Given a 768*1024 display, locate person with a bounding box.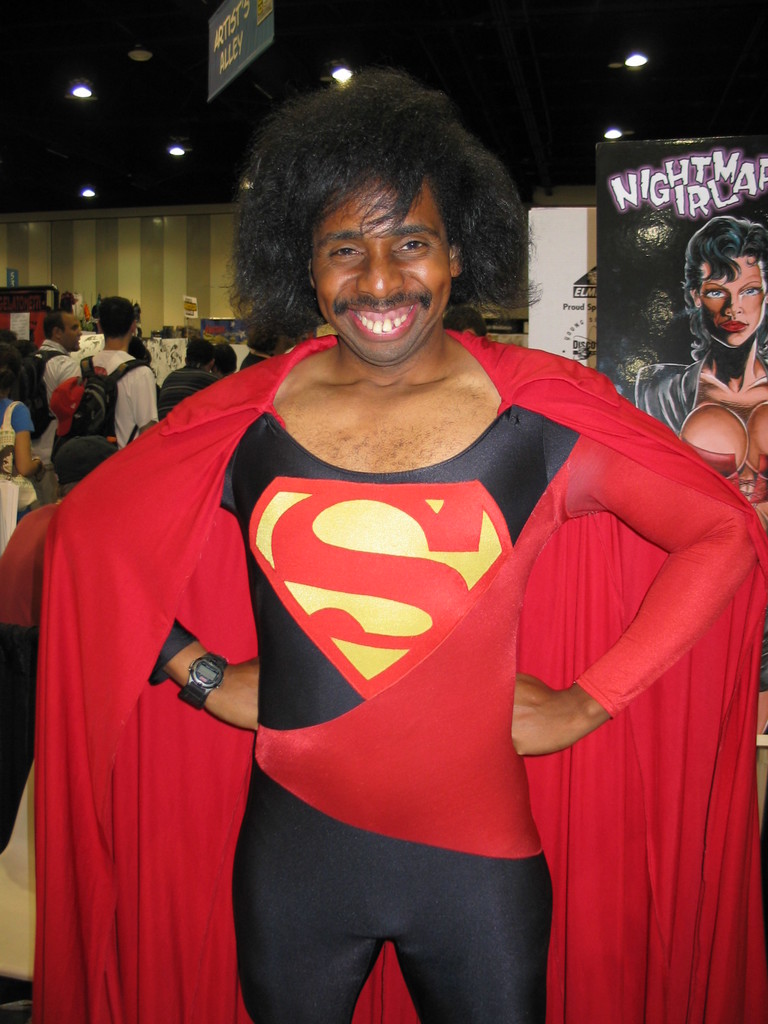
Located: left=40, top=423, right=126, bottom=510.
